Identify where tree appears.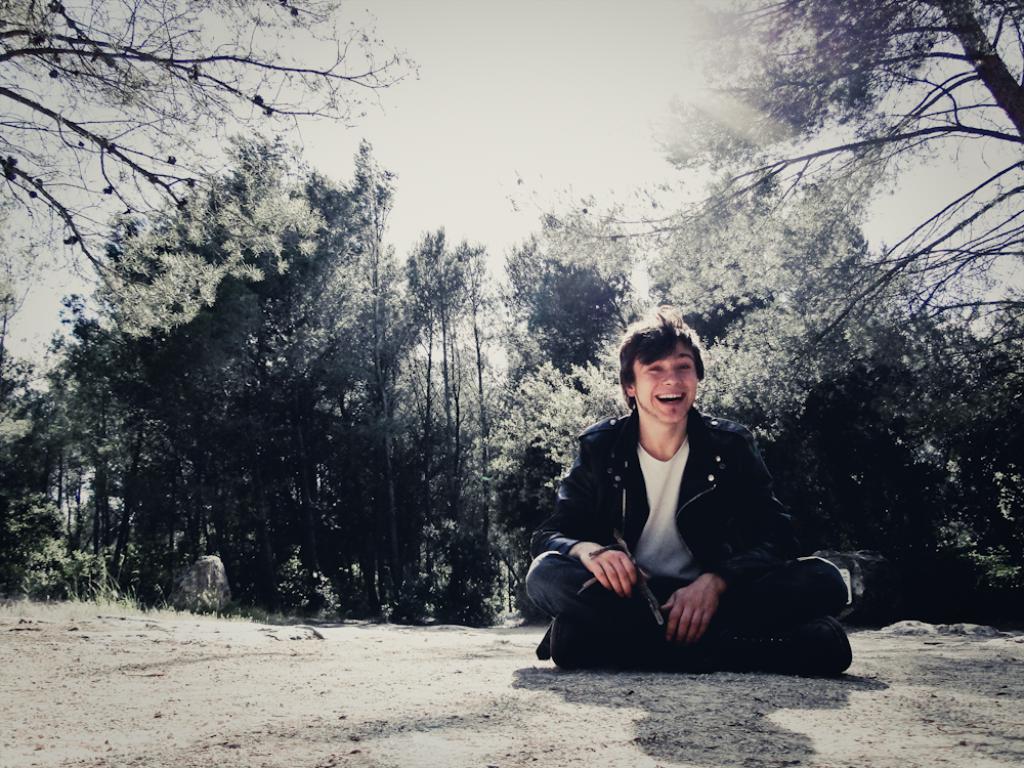
Appears at [39,303,156,598].
